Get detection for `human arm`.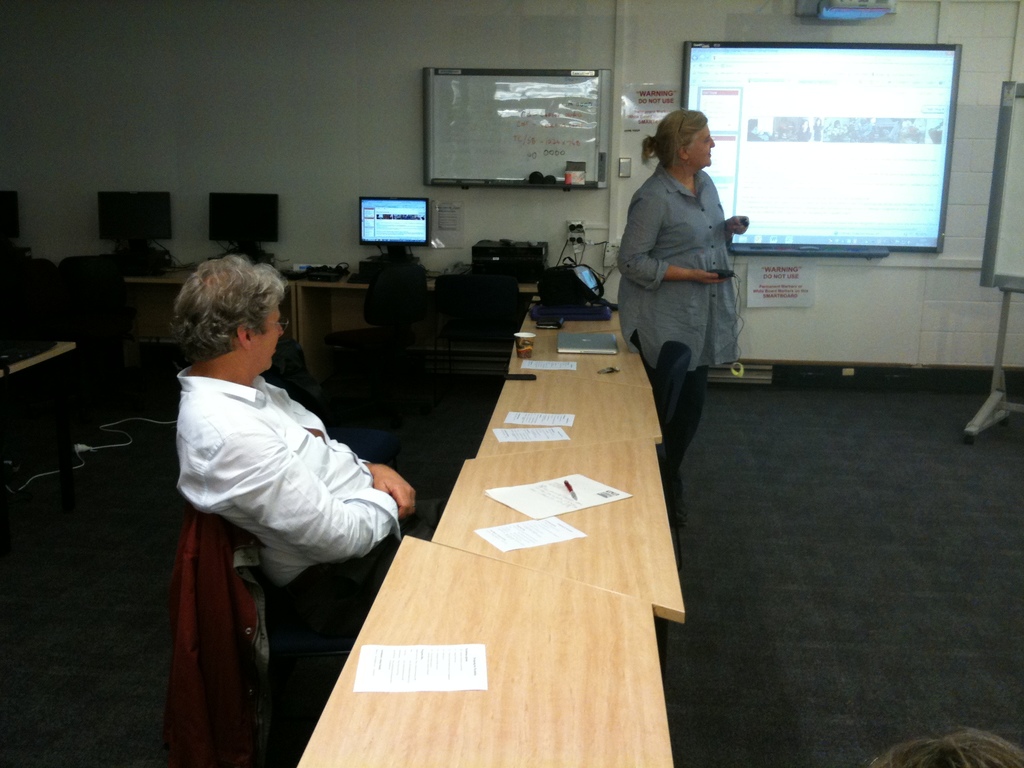
Detection: box(367, 451, 426, 511).
